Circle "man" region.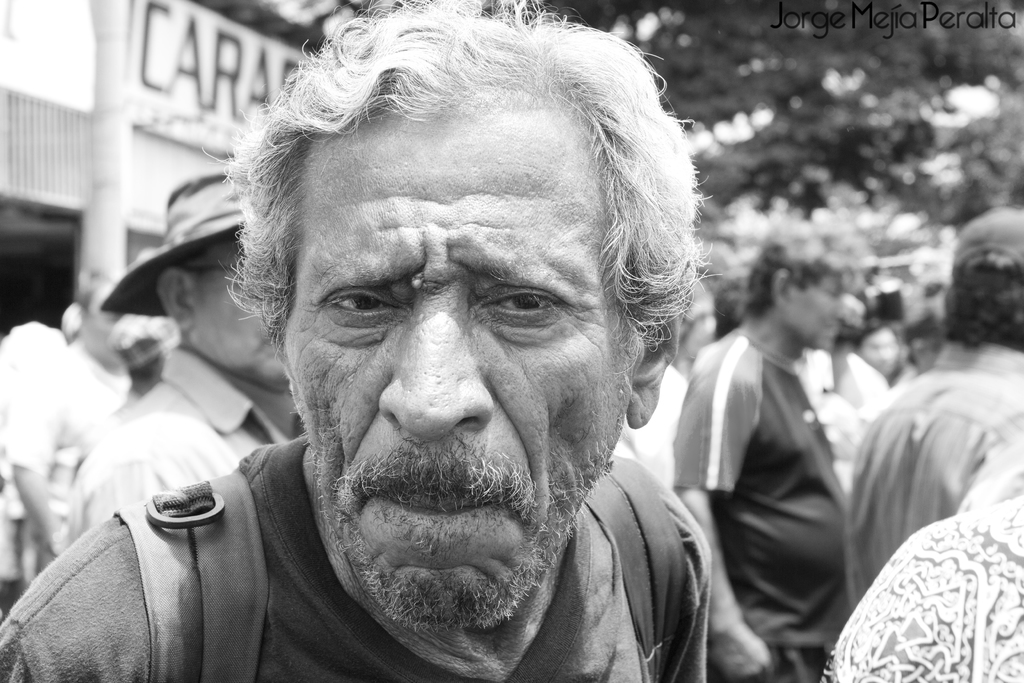
Region: 62,34,788,677.
